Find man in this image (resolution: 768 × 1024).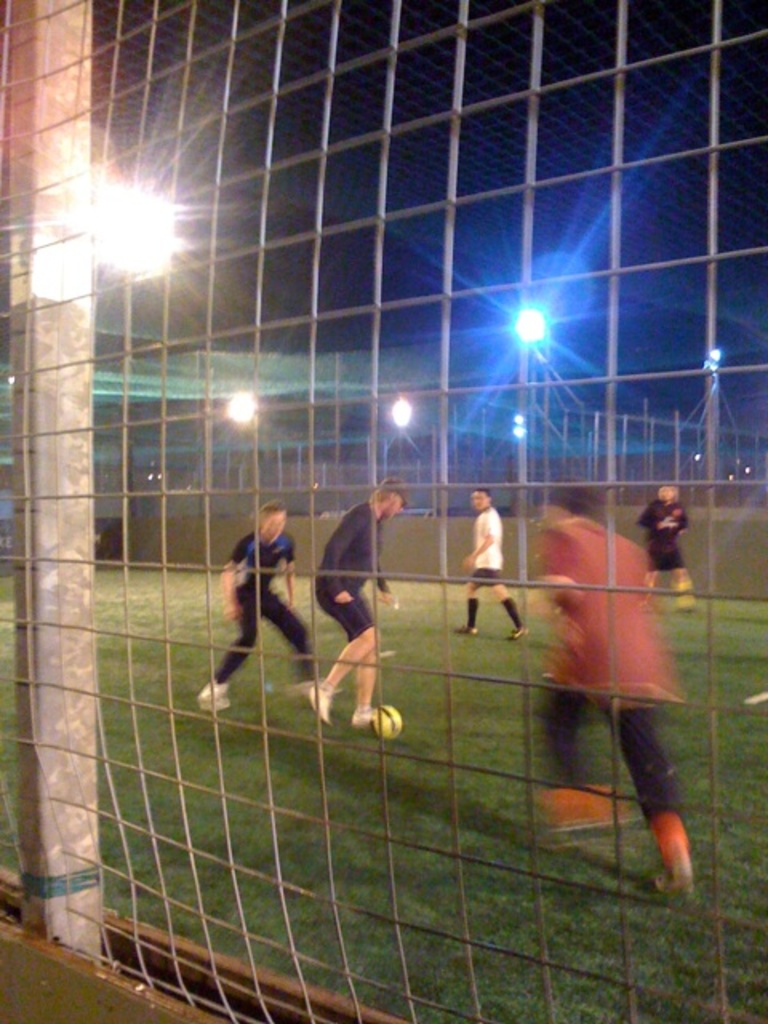
531 486 701 888.
